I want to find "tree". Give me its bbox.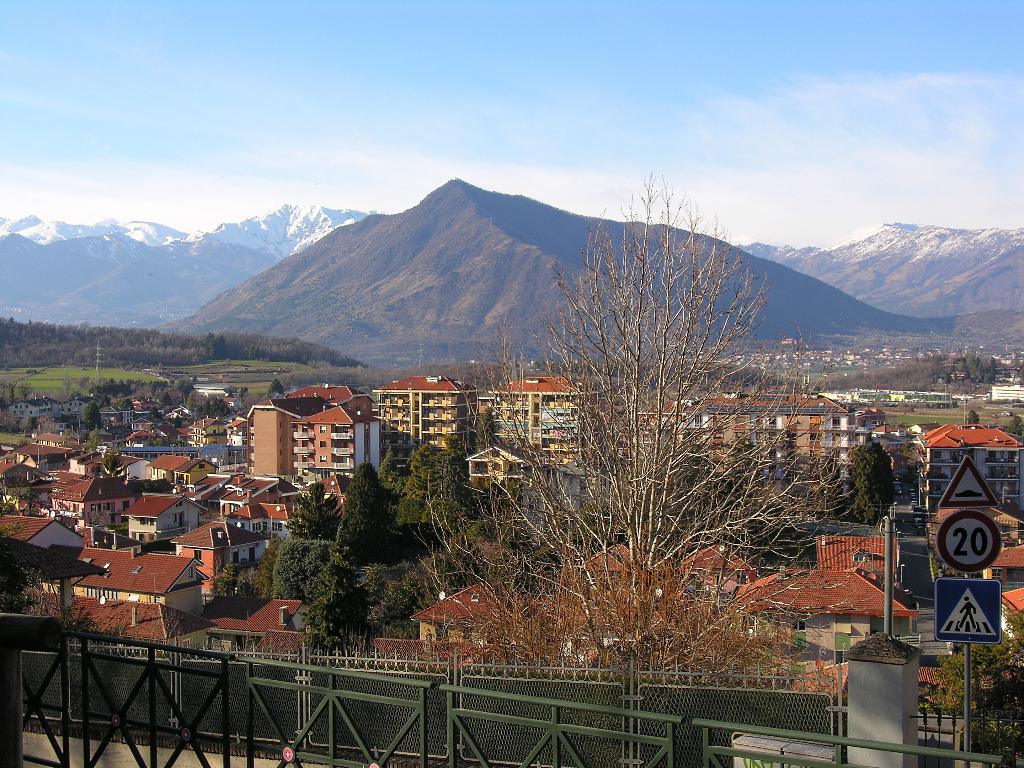
(81,399,105,430).
